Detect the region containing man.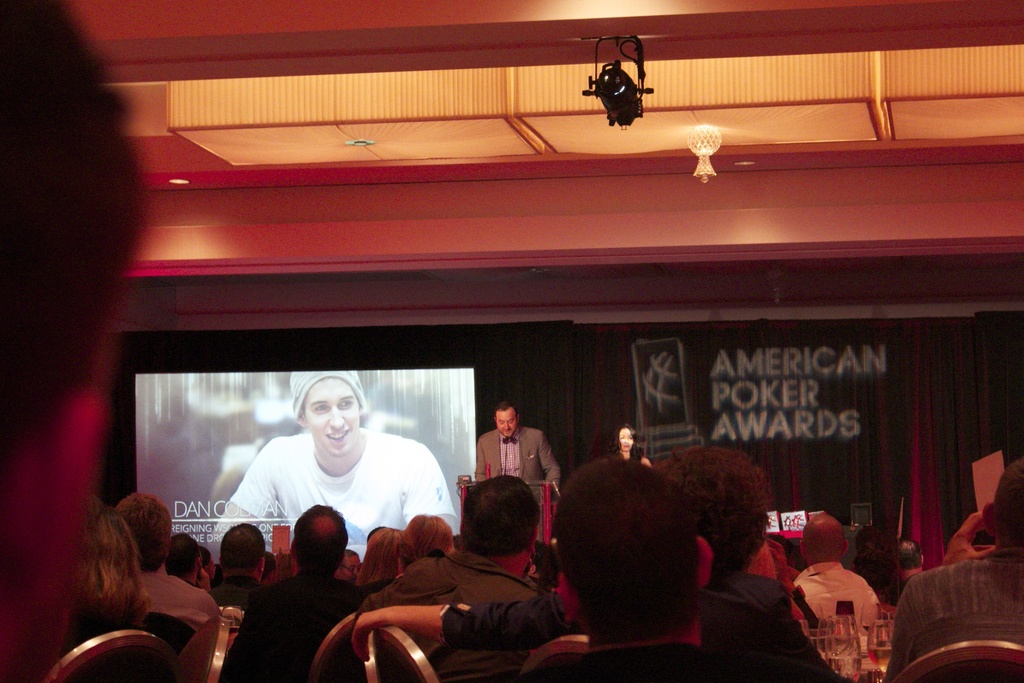
[520,457,755,682].
